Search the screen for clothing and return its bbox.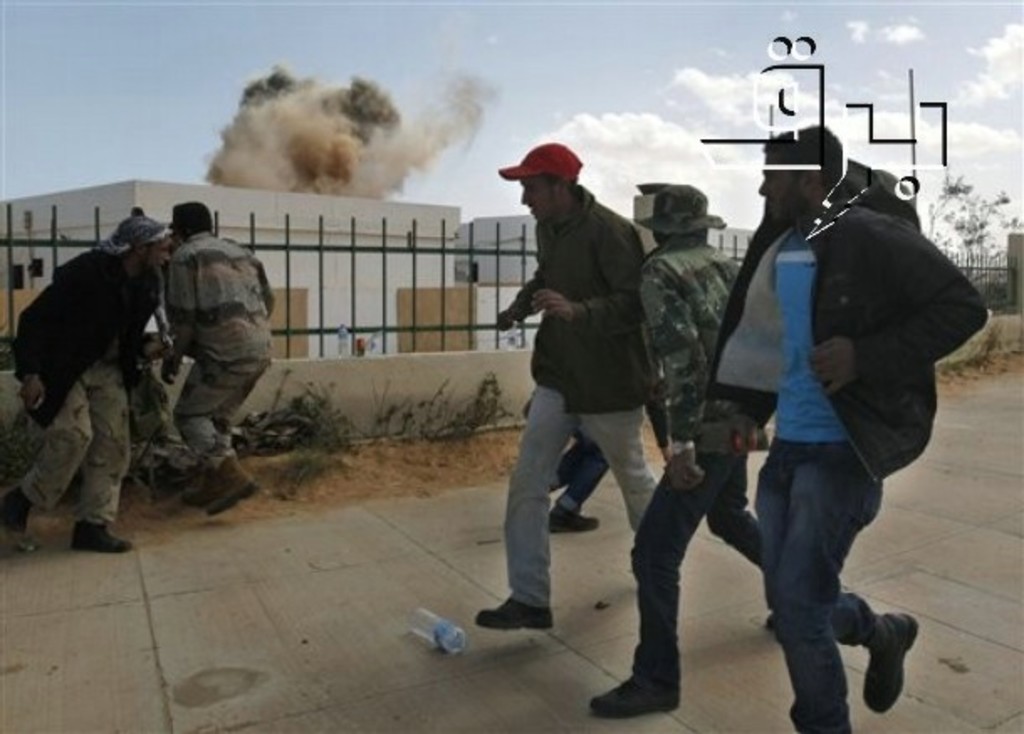
Found: Rect(17, 205, 163, 564).
